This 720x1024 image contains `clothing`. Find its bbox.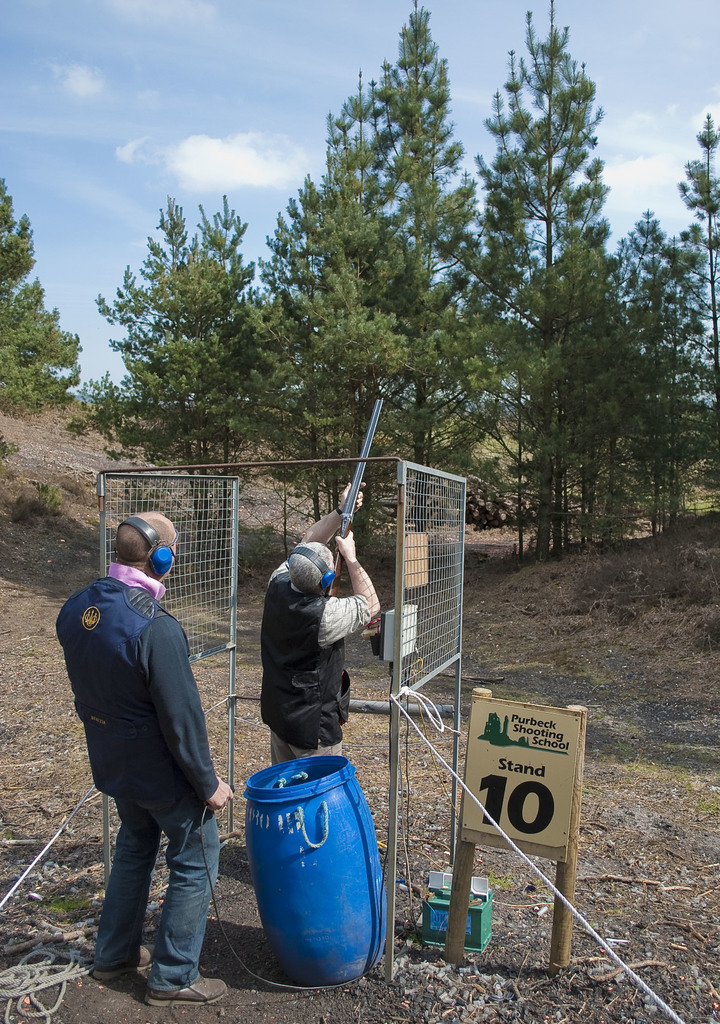
87,787,222,991.
